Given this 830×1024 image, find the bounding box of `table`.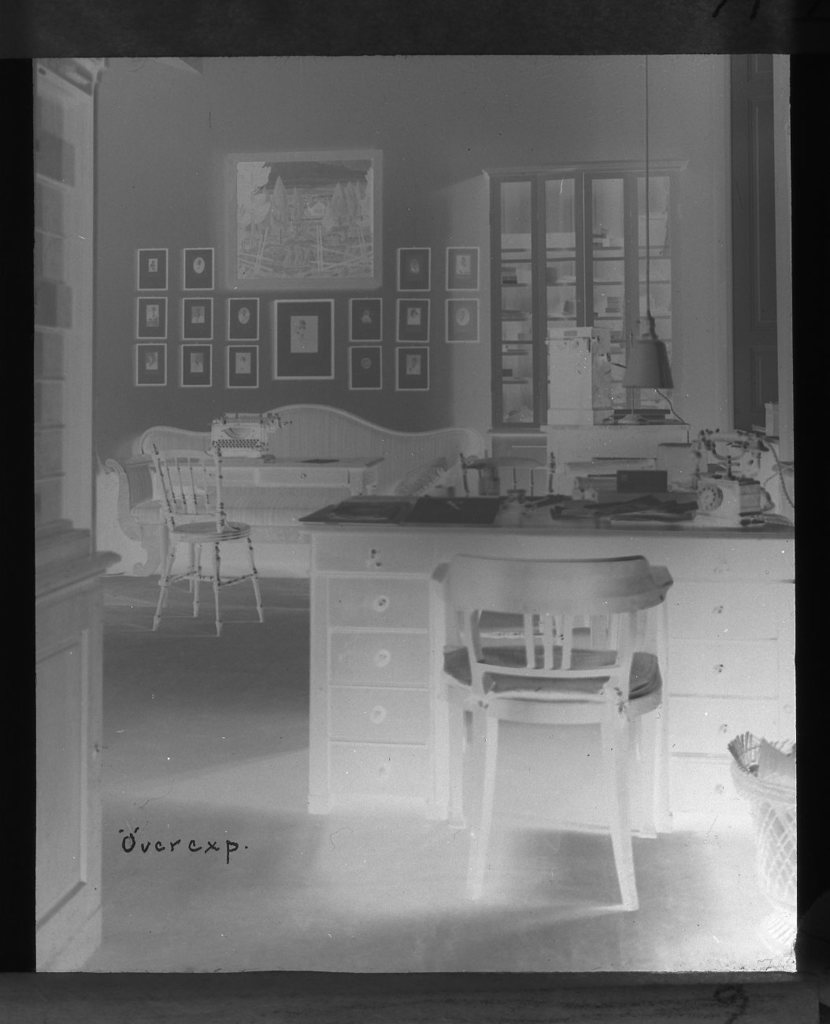
[left=148, top=458, right=386, bottom=595].
